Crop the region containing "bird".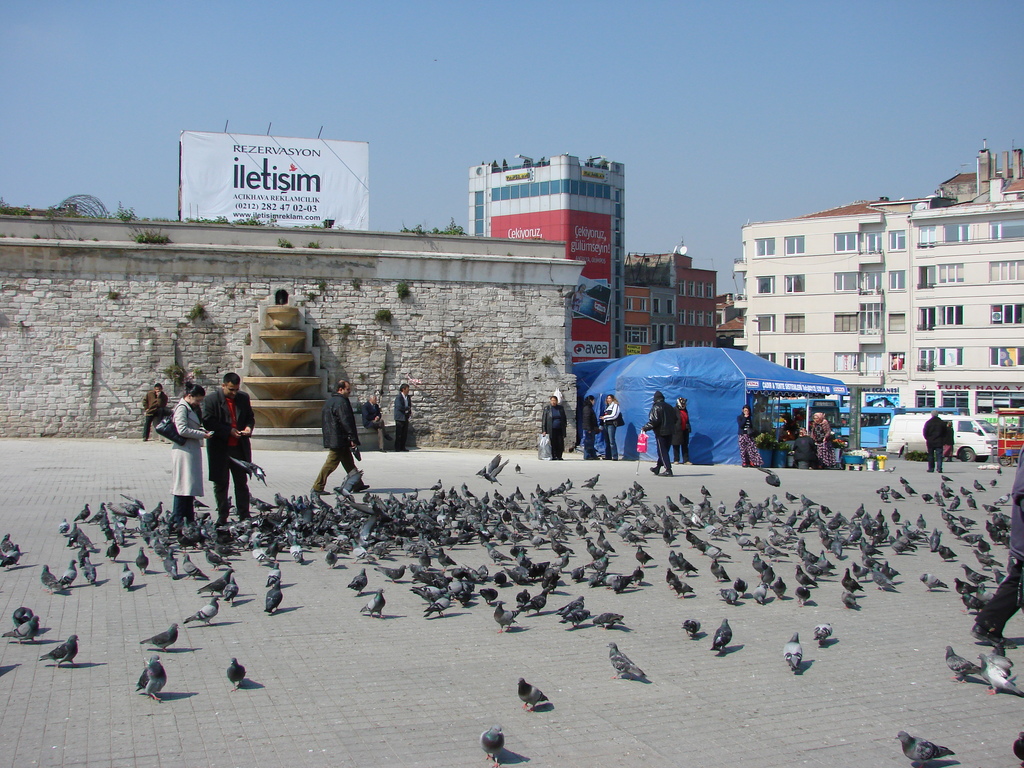
Crop region: <box>553,595,582,621</box>.
